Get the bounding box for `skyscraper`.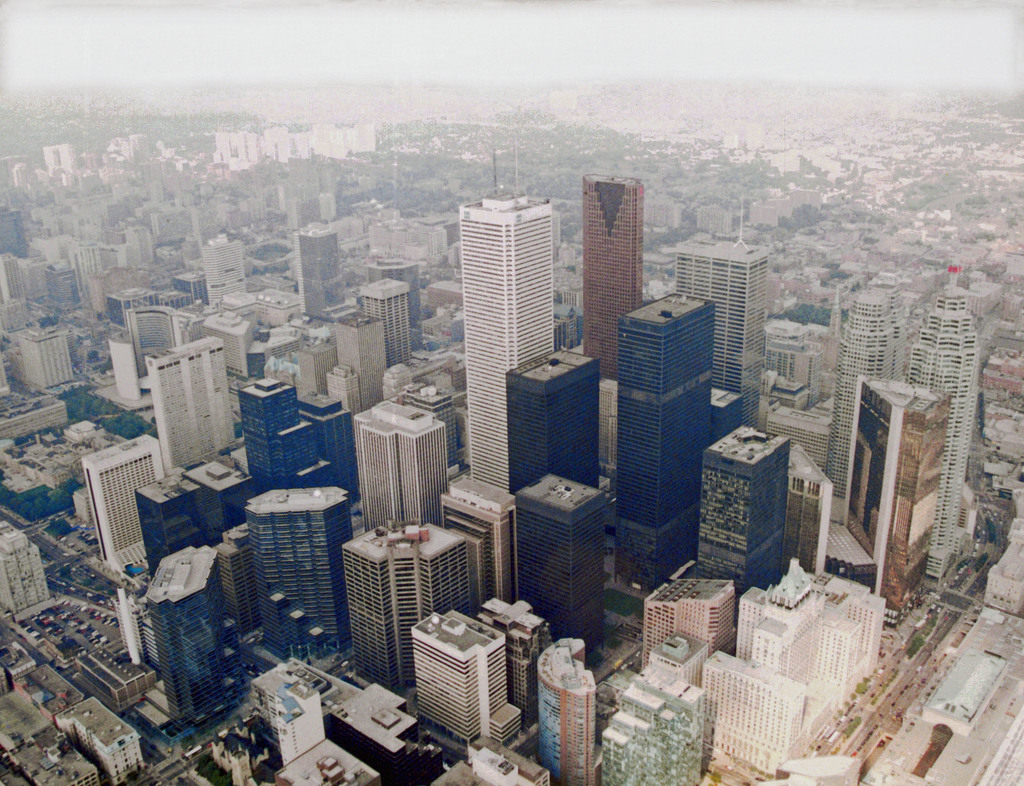
[left=335, top=310, right=381, bottom=408].
